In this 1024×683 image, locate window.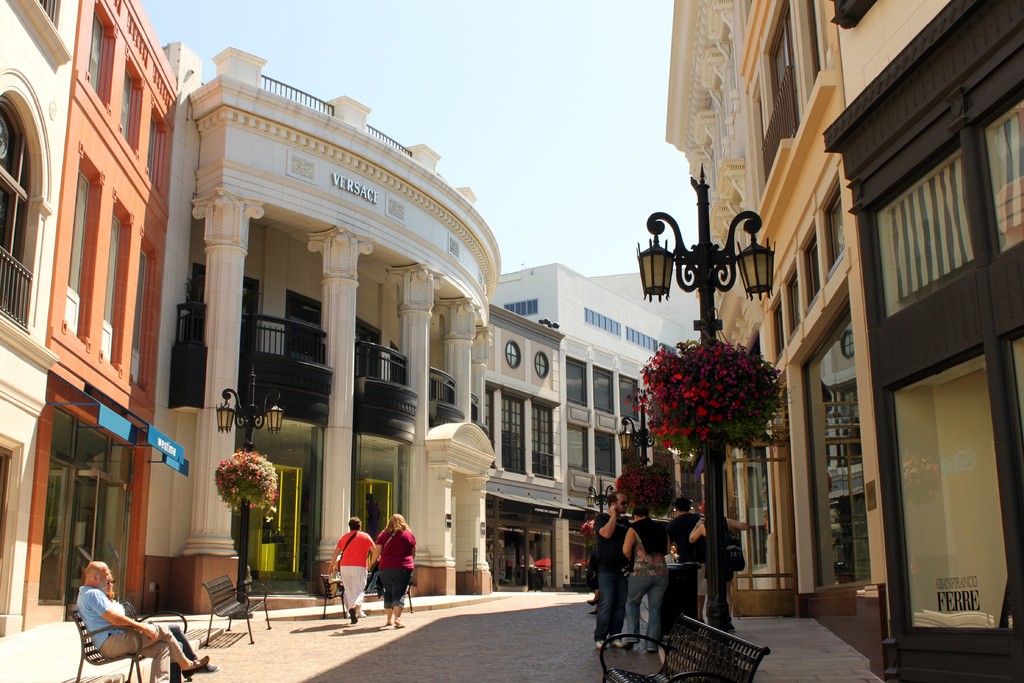
Bounding box: detection(0, 99, 36, 325).
